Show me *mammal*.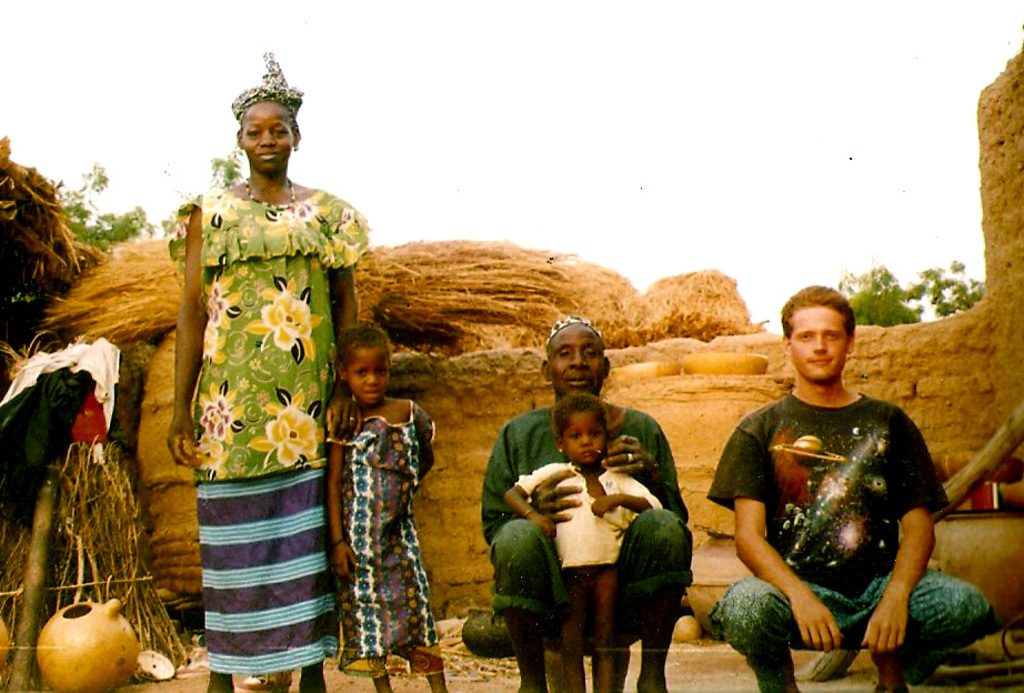
*mammal* is here: box(327, 321, 450, 692).
